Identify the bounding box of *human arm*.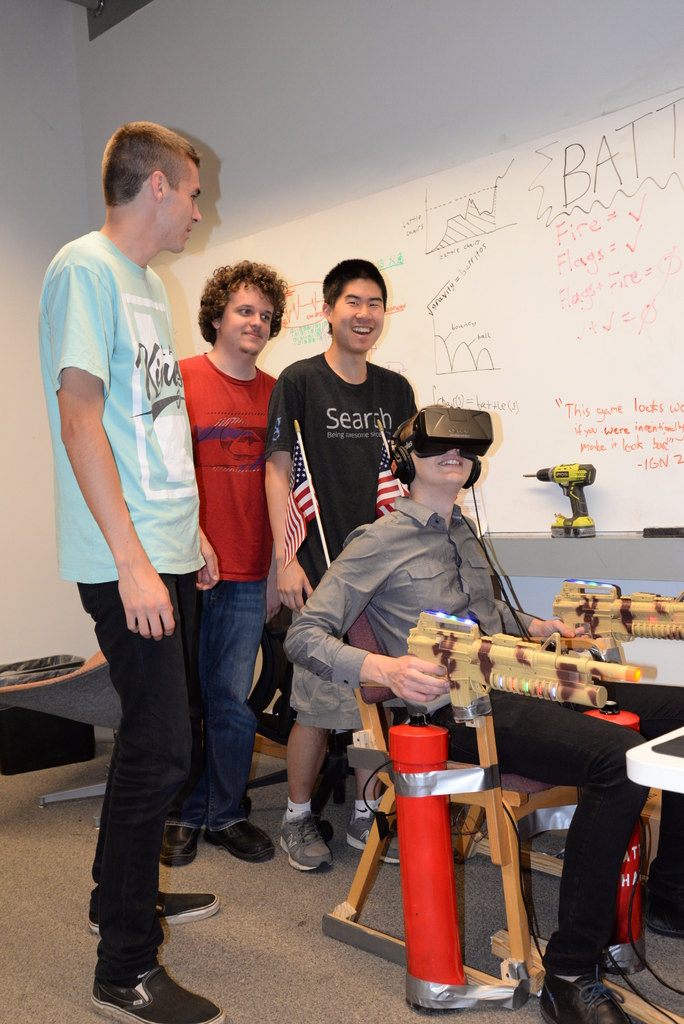
bbox=(275, 525, 466, 702).
